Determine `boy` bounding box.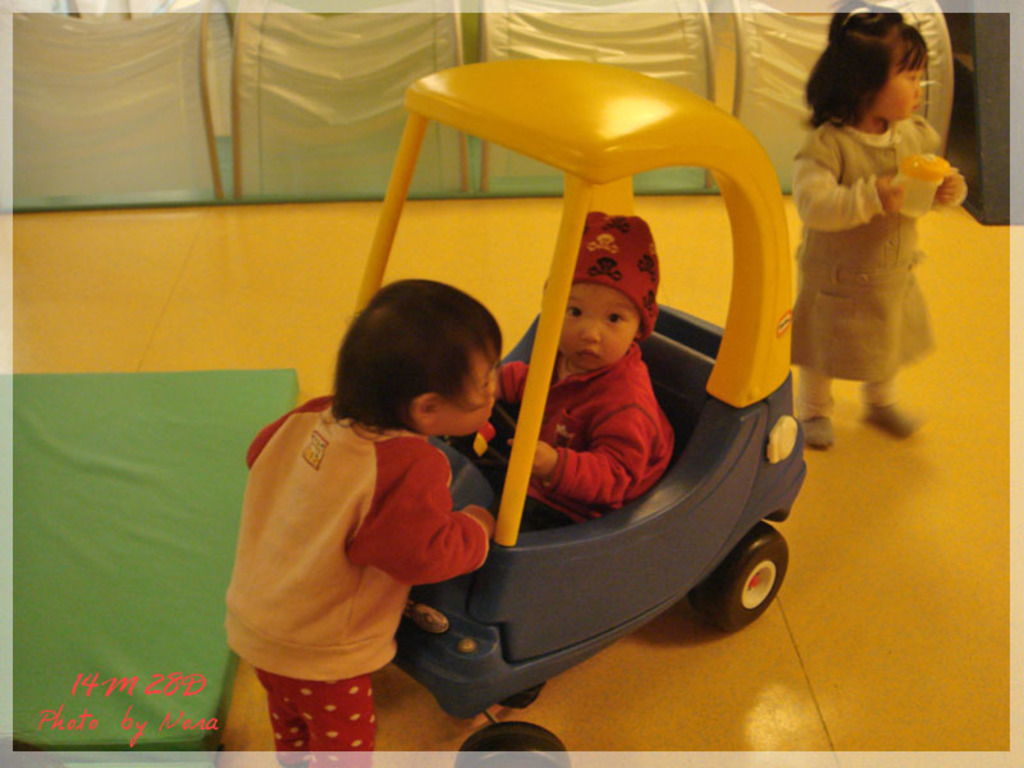
Determined: pyautogui.locateOnScreen(493, 215, 675, 520).
